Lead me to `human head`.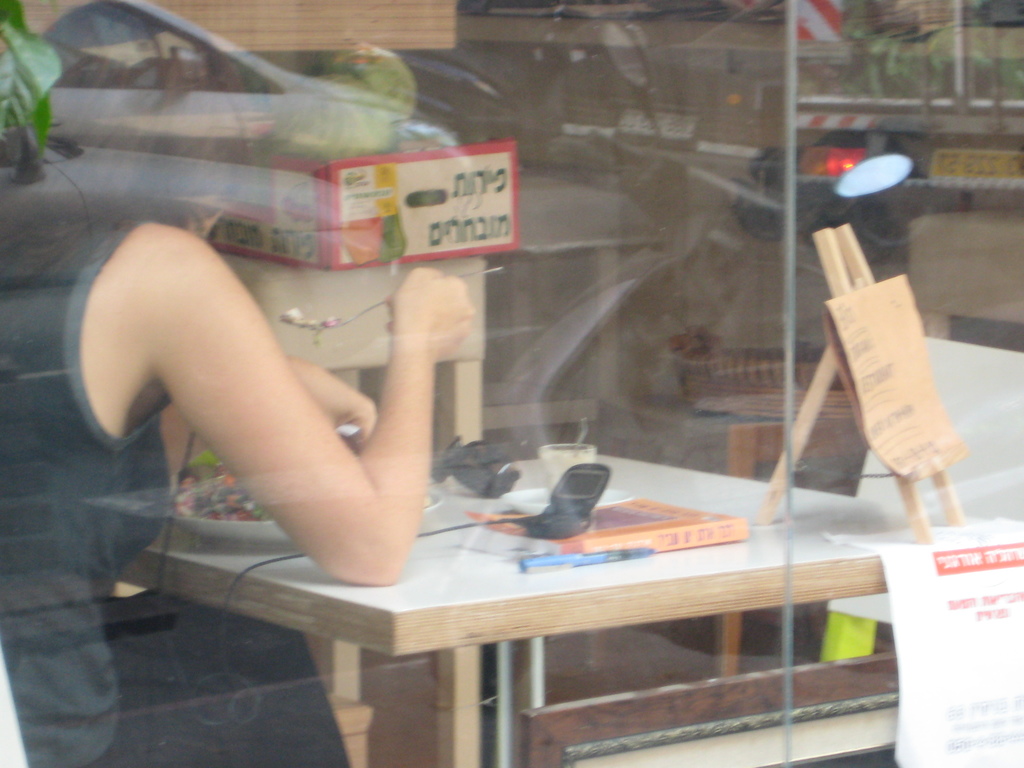
Lead to 284, 69, 401, 151.
